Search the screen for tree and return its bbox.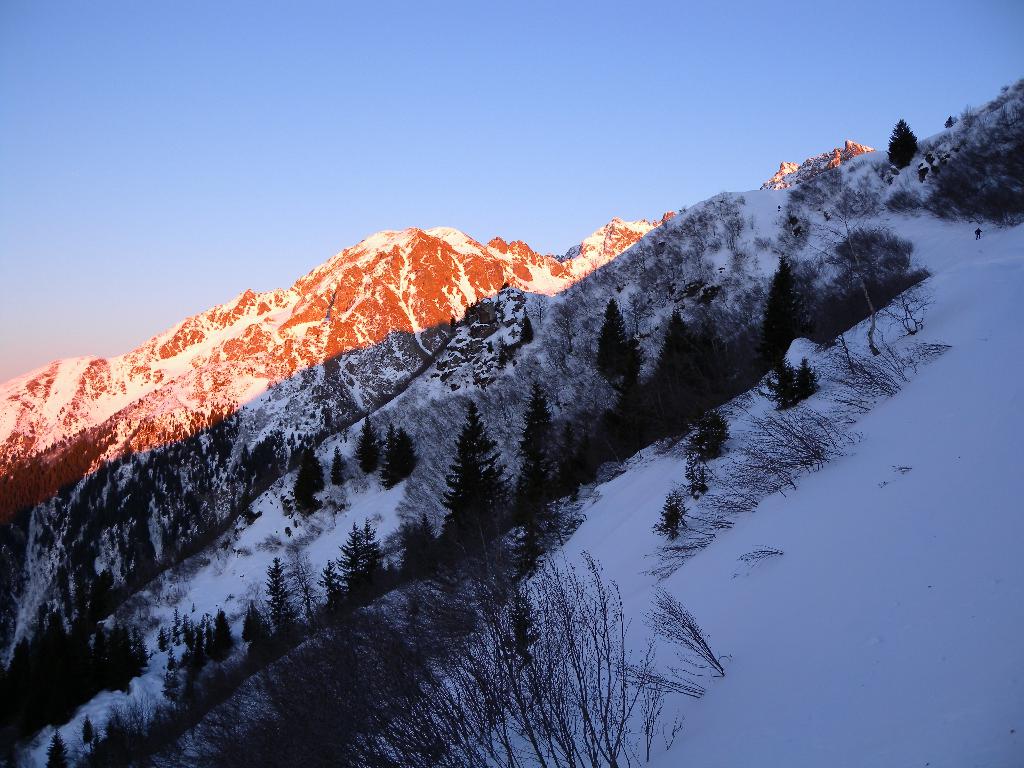
Found: region(442, 399, 513, 545).
